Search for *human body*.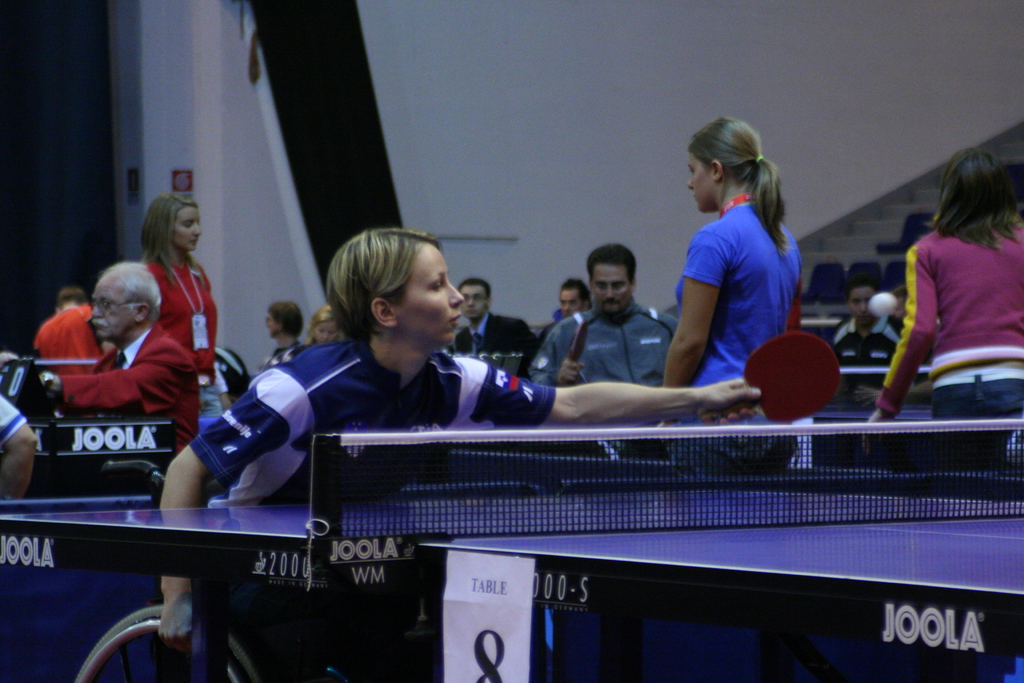
Found at box=[158, 219, 765, 645].
